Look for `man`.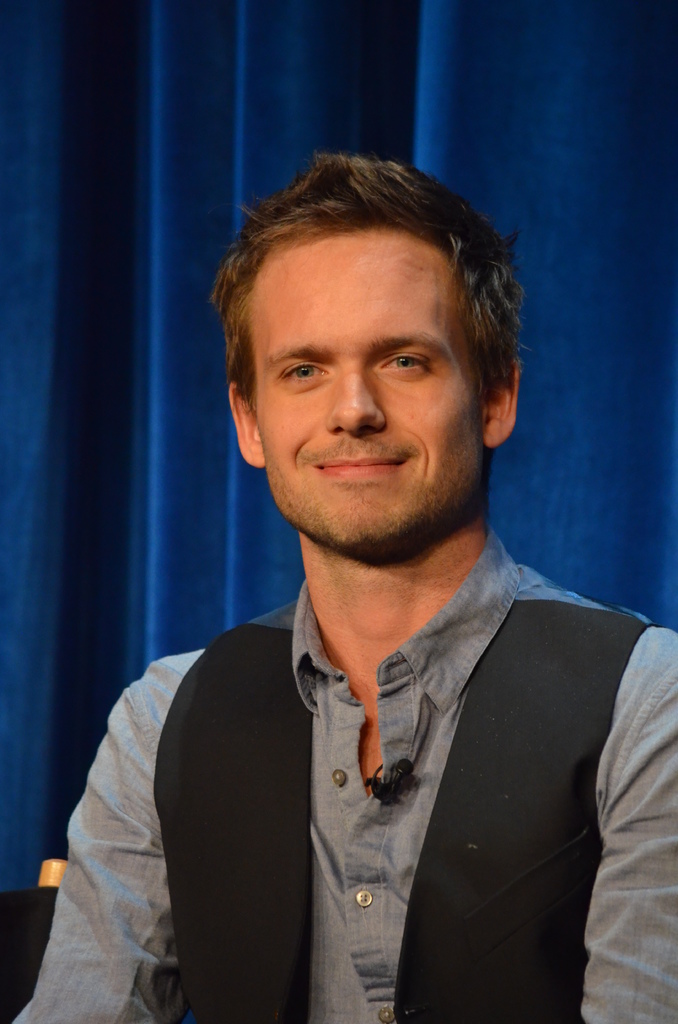
Found: bbox=(69, 141, 672, 1023).
